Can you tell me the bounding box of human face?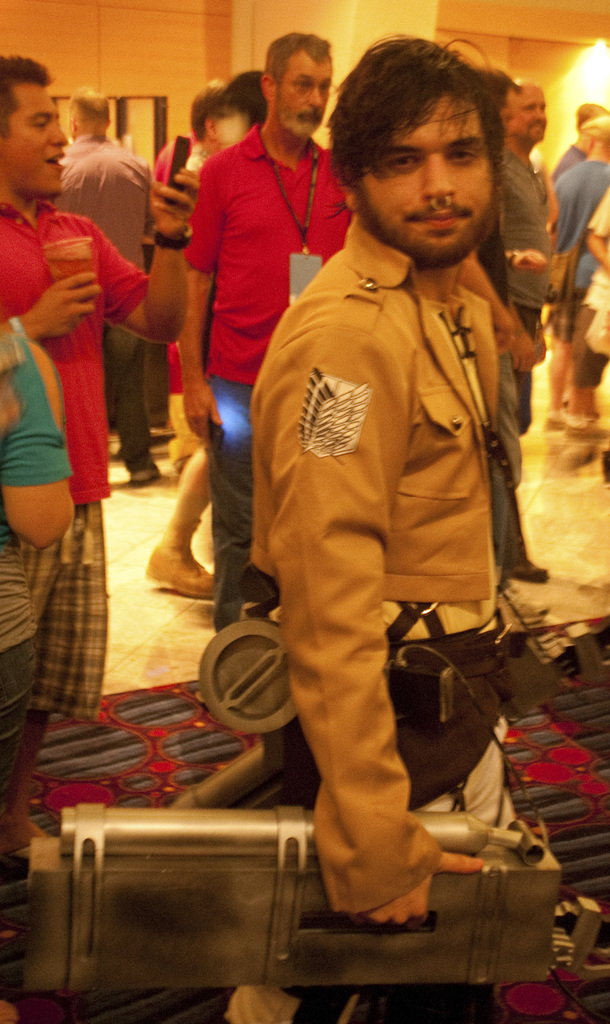
pyautogui.locateOnScreen(353, 92, 491, 269).
